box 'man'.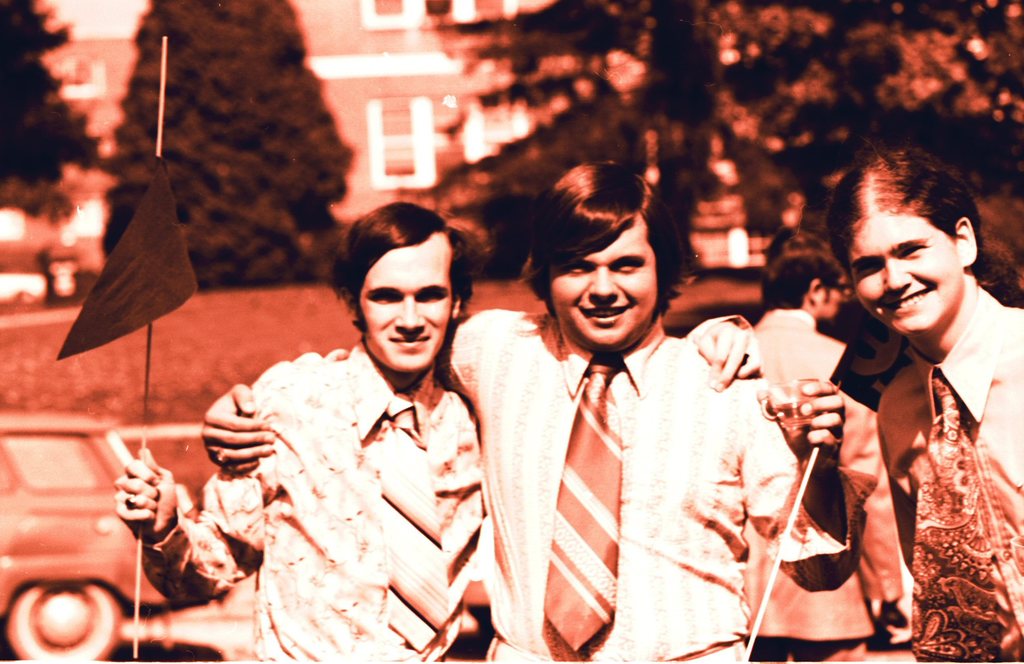
Rect(112, 203, 490, 663).
